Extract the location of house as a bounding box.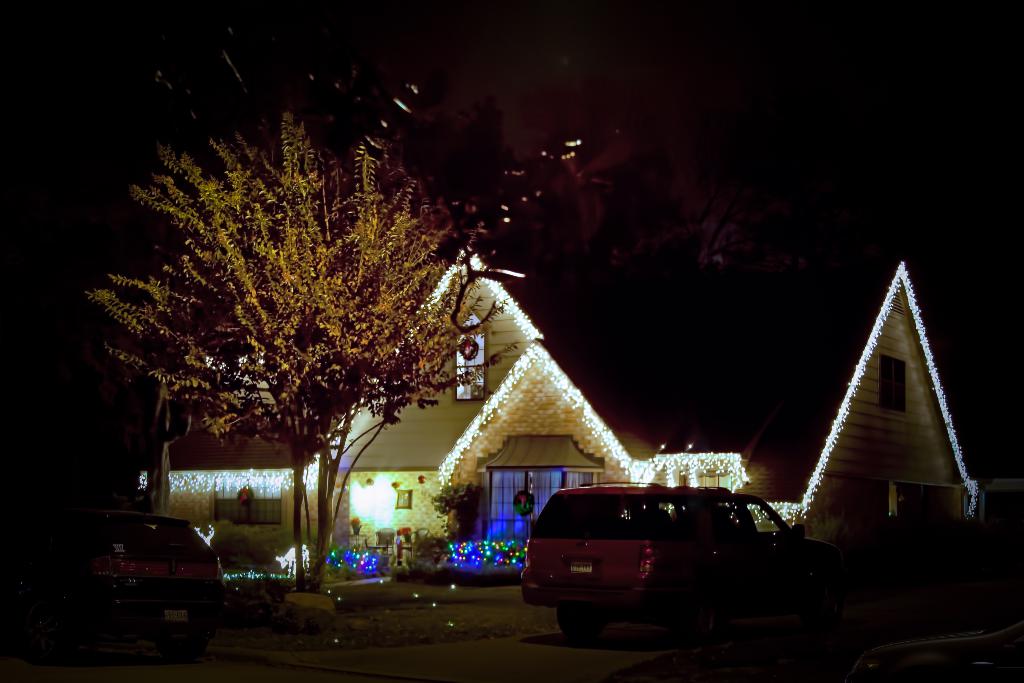
pyautogui.locateOnScreen(136, 259, 990, 587).
